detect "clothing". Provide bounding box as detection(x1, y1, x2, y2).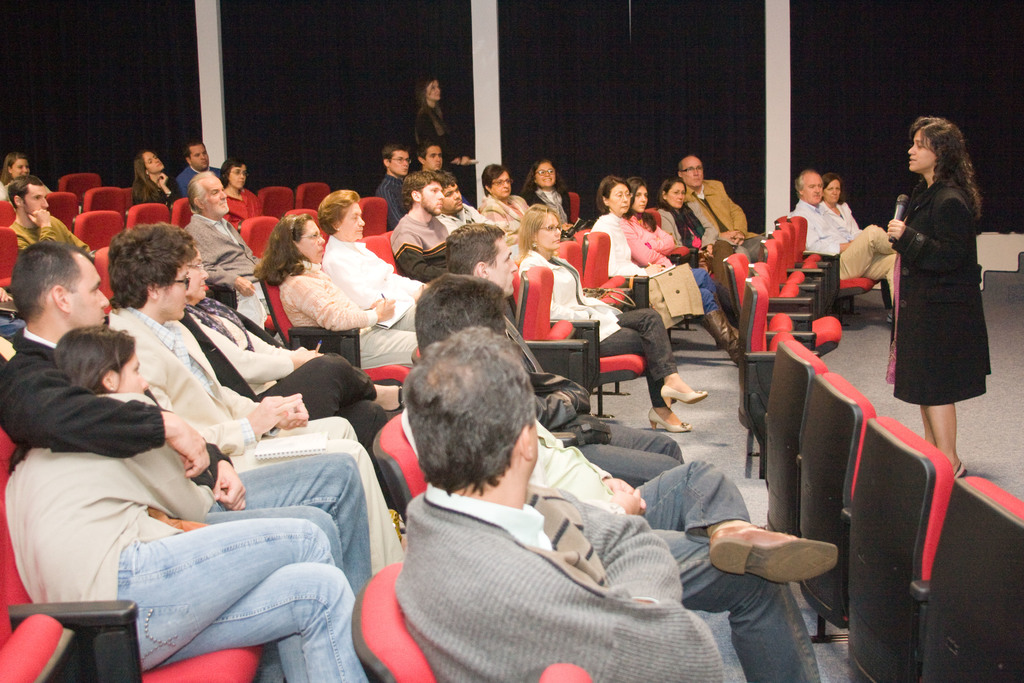
detection(227, 183, 263, 238).
